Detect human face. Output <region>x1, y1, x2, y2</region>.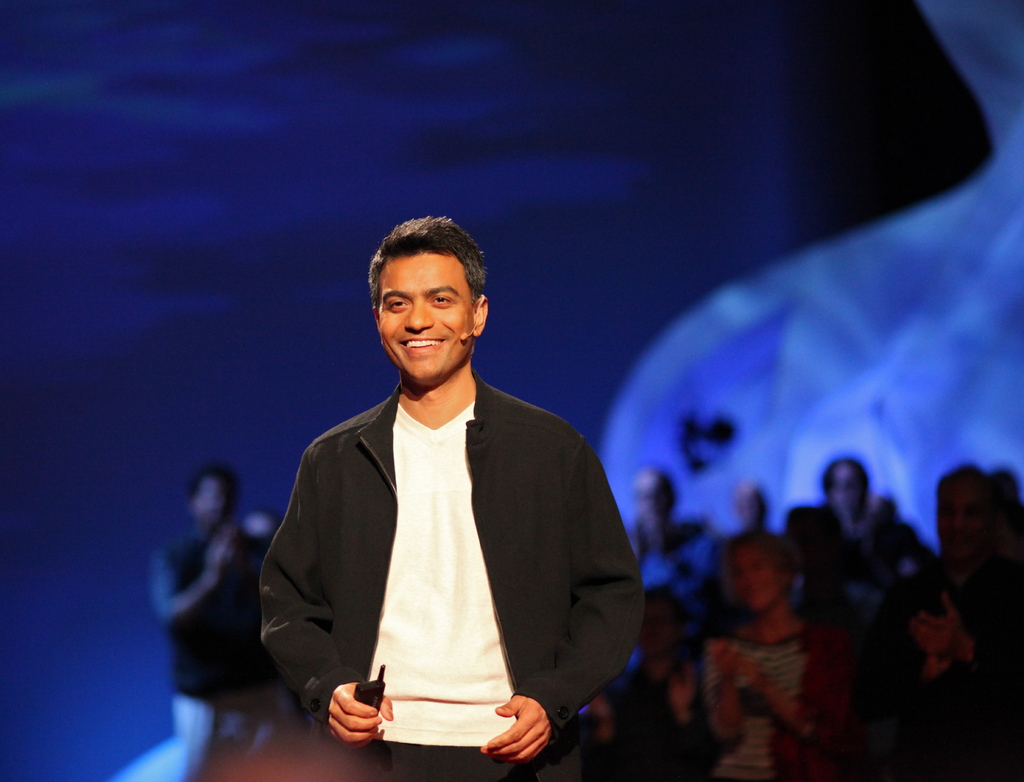
<region>734, 541, 781, 612</region>.
